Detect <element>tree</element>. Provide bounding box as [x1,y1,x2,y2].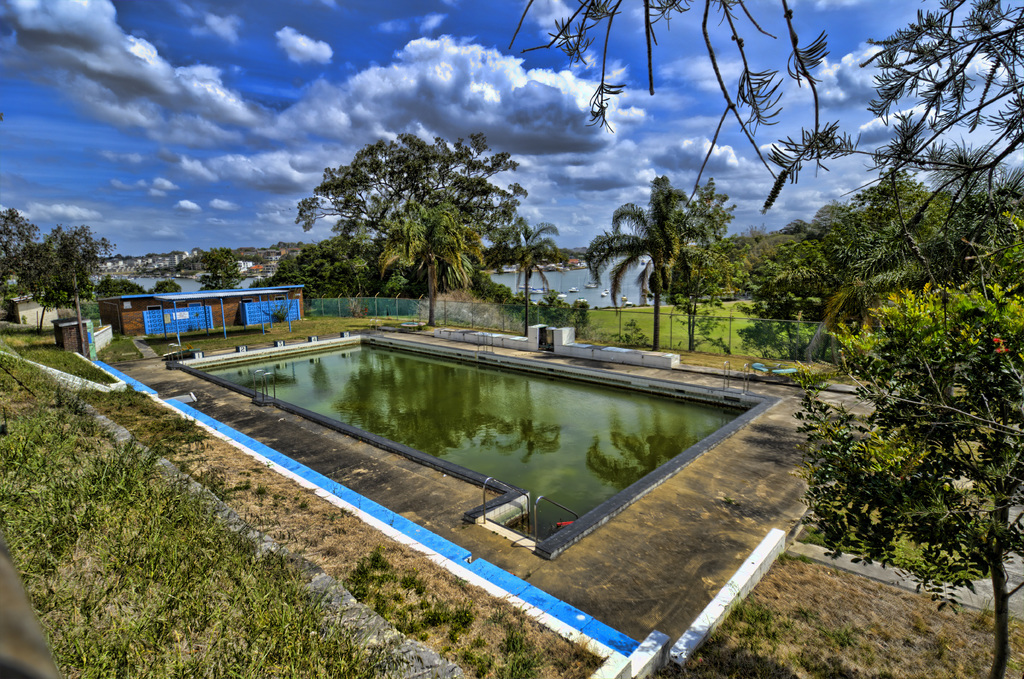
[195,247,248,289].
